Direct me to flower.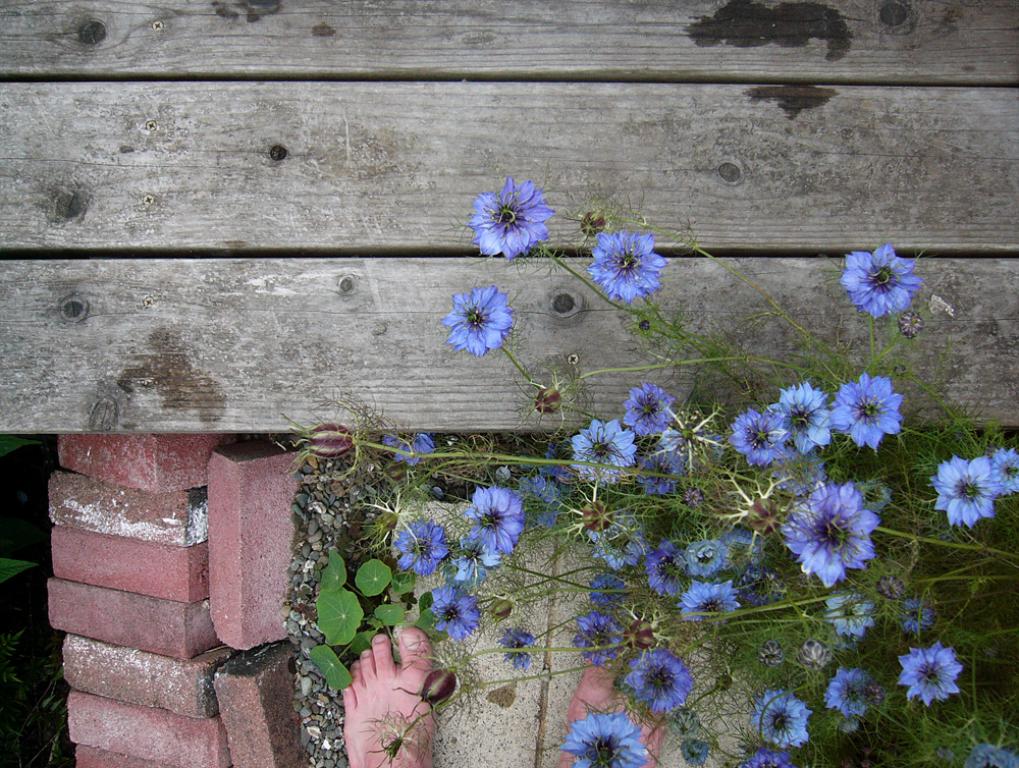
Direction: 833/368/900/445.
